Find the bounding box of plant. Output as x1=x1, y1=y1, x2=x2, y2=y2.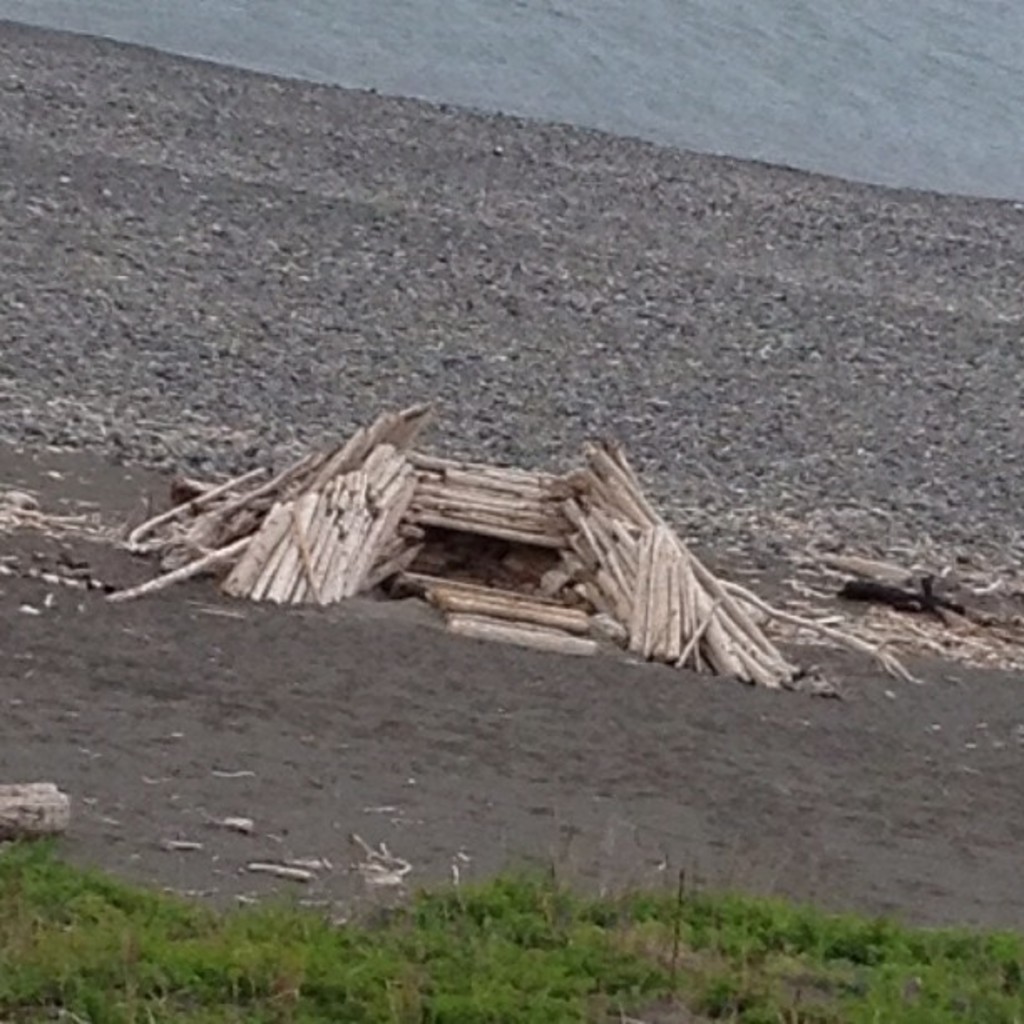
x1=668, y1=867, x2=694, y2=989.
